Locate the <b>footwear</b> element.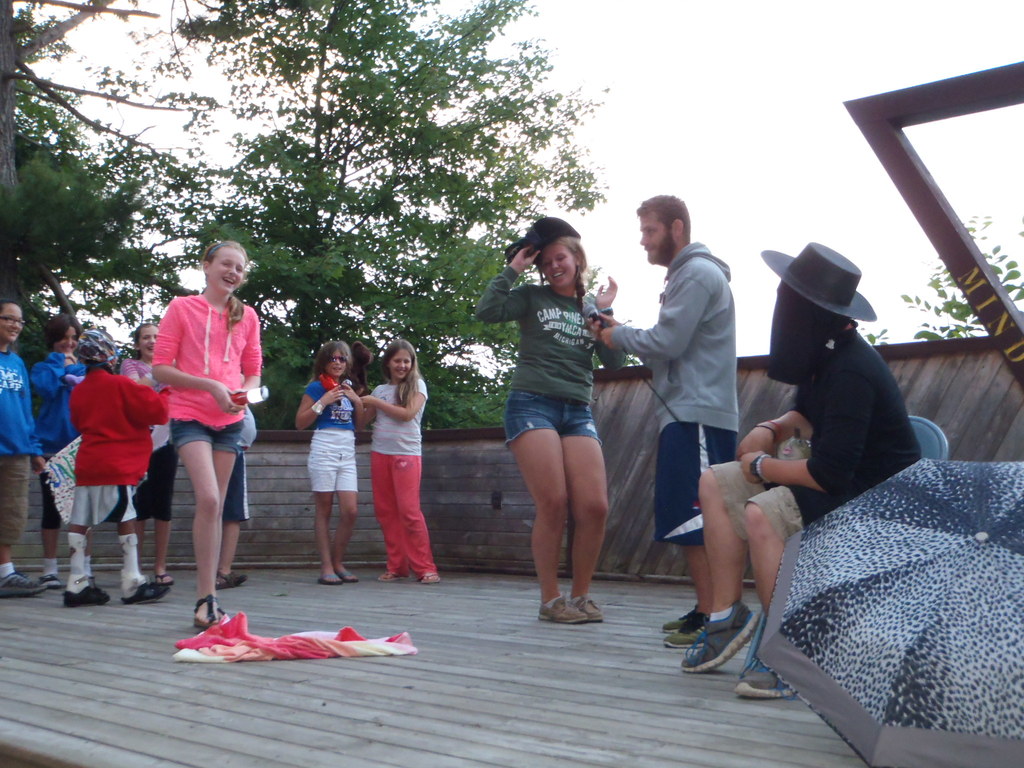
Element bbox: detection(61, 577, 111, 607).
